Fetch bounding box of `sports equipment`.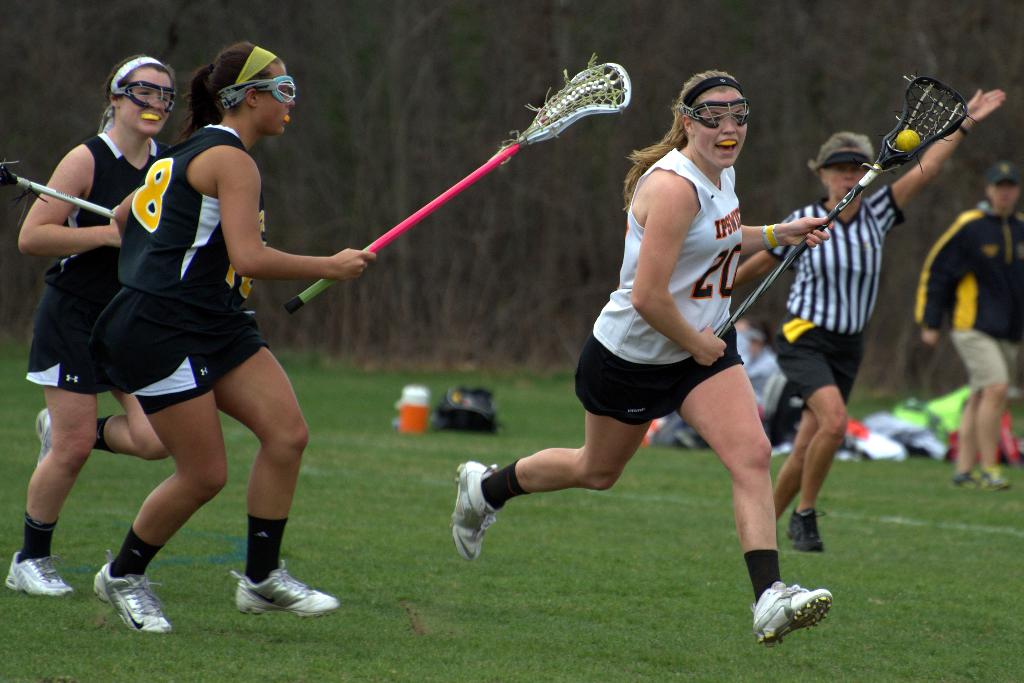
Bbox: 897 130 922 155.
